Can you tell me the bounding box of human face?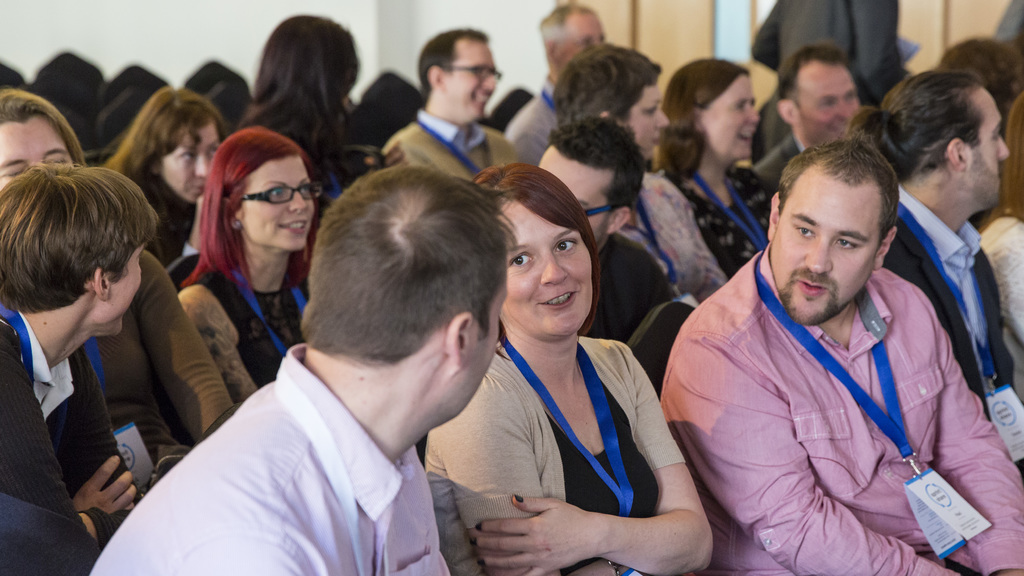
(538,147,612,250).
